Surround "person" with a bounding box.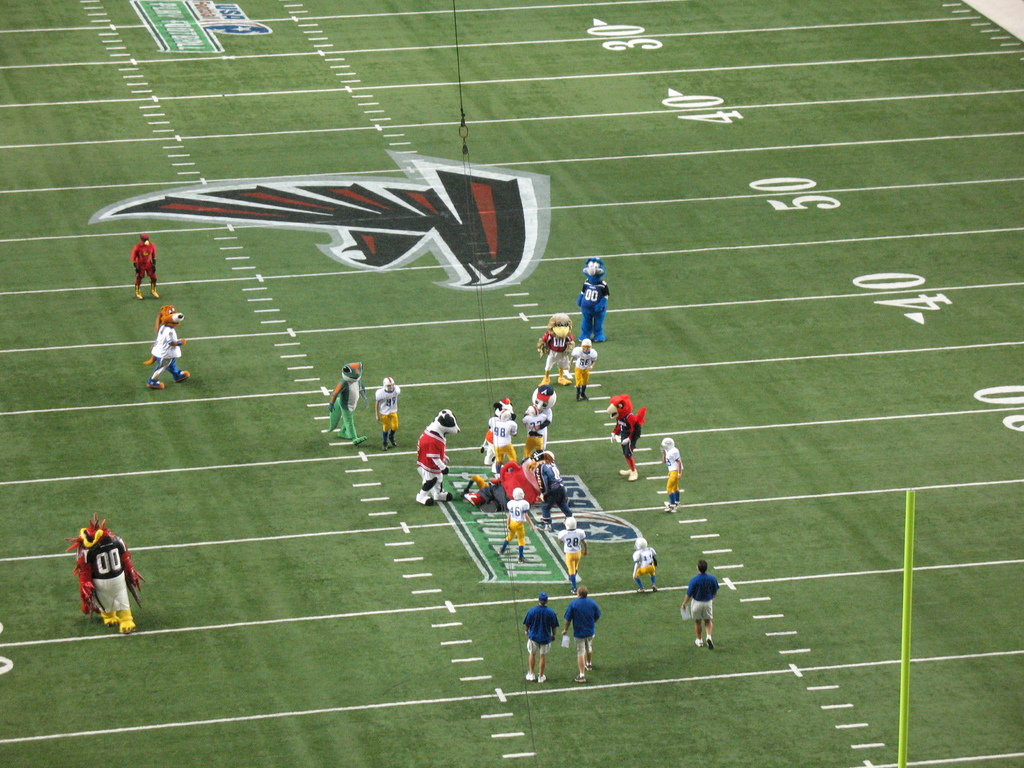
523, 594, 556, 685.
